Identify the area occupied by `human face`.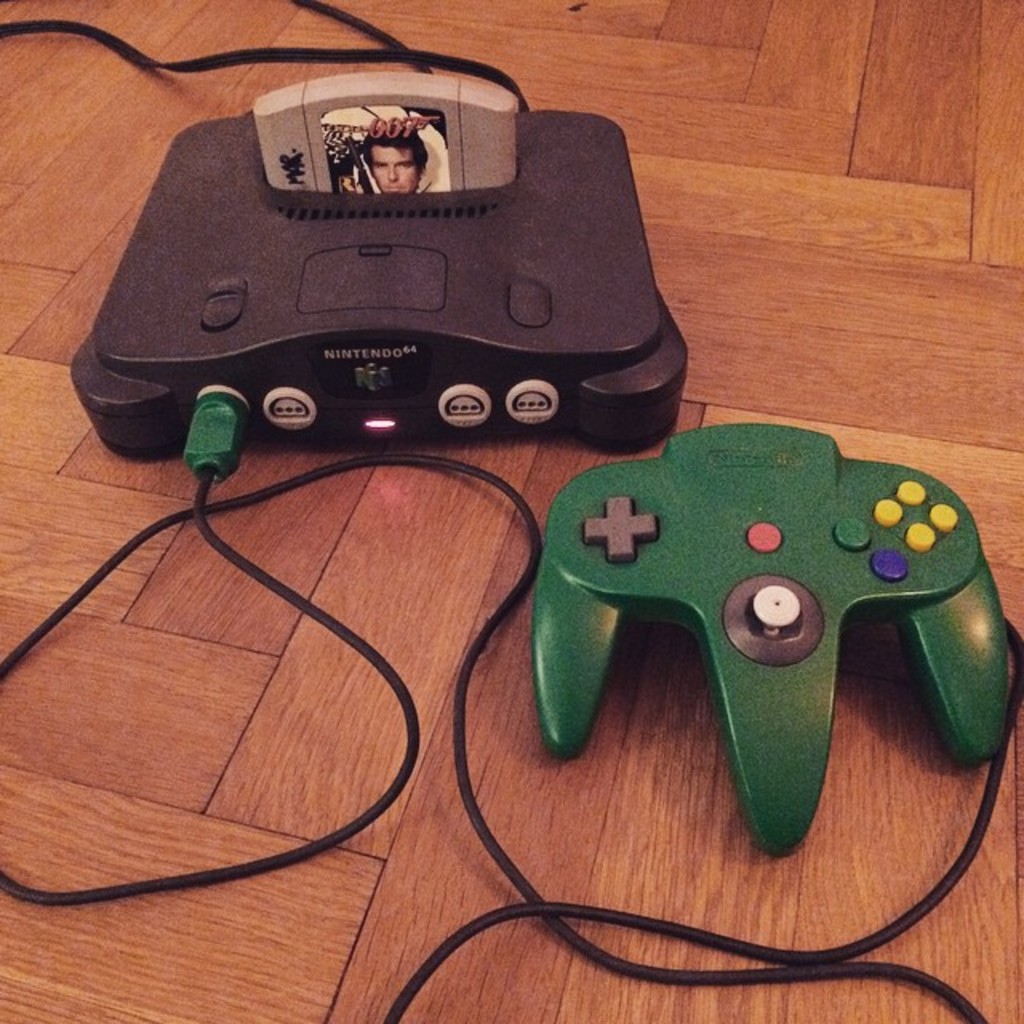
Area: [371,147,419,194].
